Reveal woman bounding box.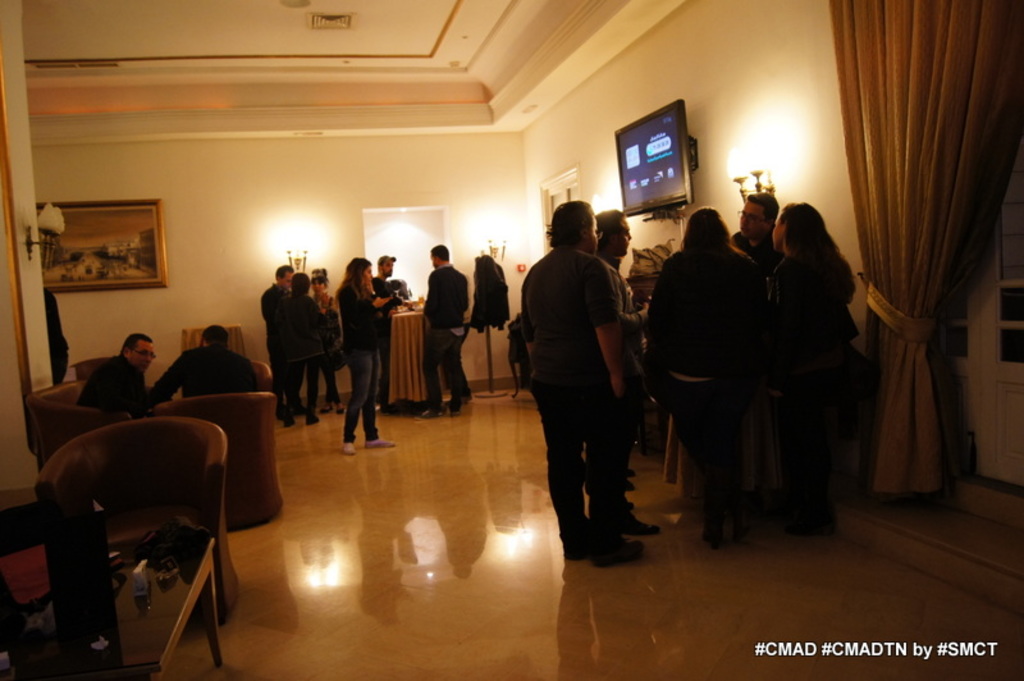
Revealed: Rect(768, 202, 858, 534).
